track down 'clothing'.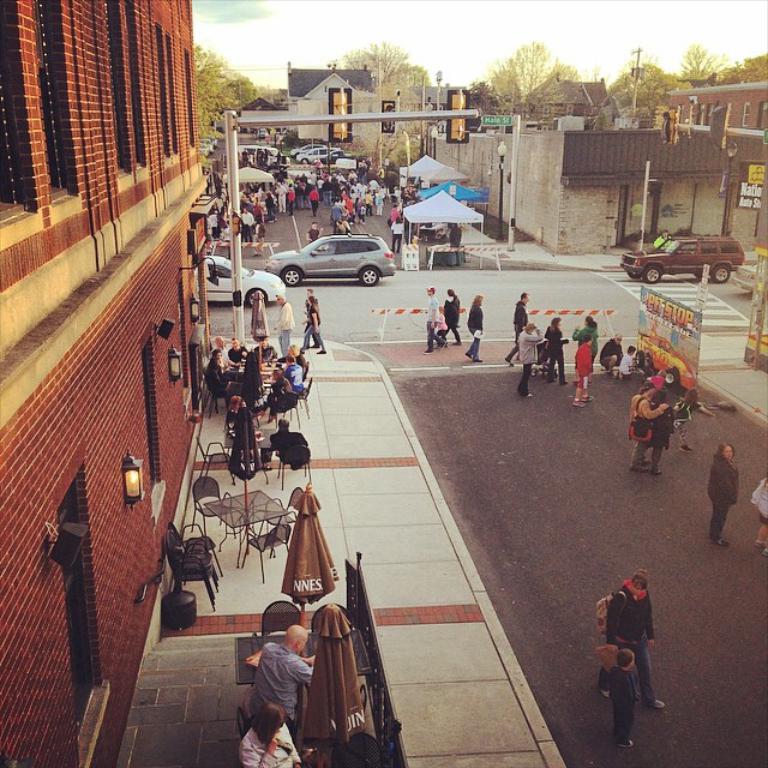
Tracked to x1=208 y1=361 x2=229 y2=398.
